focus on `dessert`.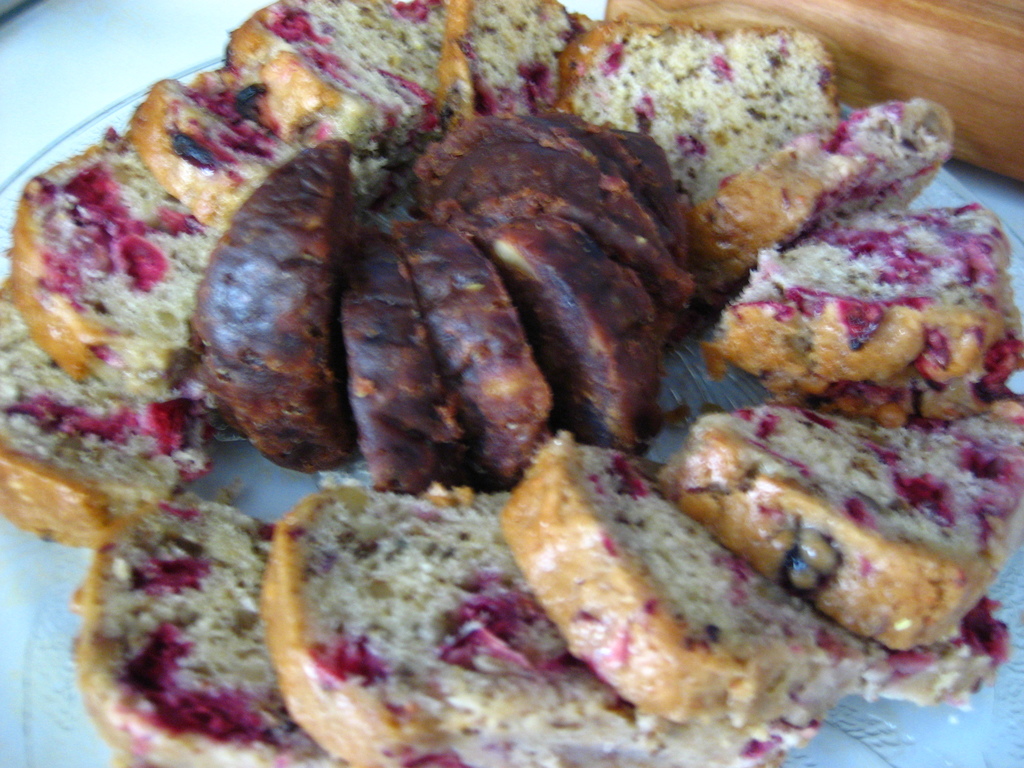
Focused at <box>431,142,703,359</box>.
